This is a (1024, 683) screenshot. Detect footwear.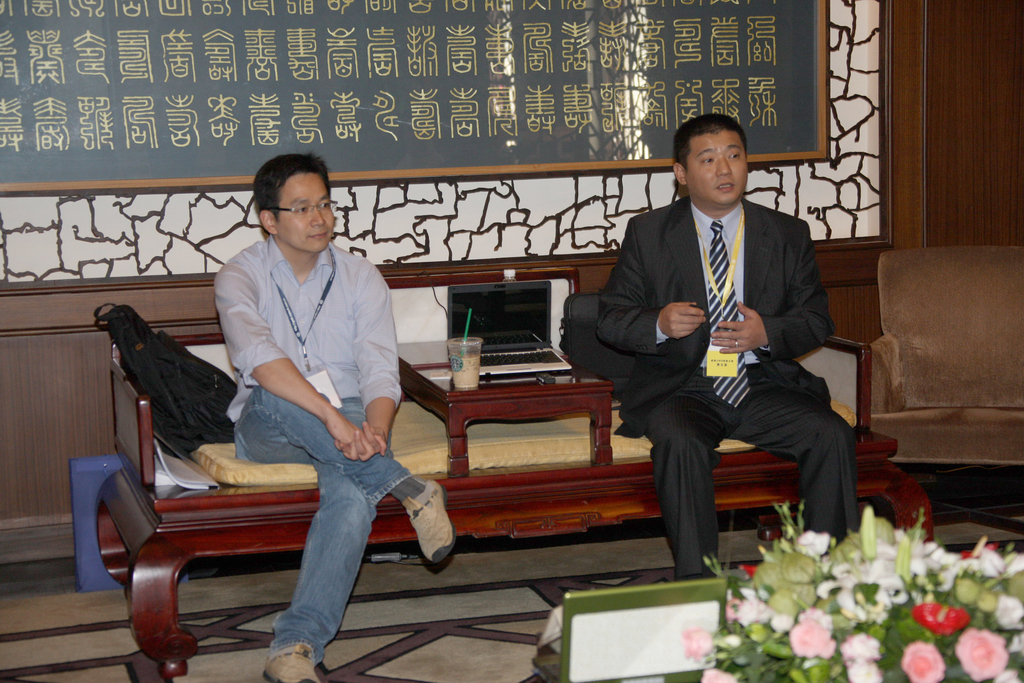
locate(265, 643, 325, 682).
